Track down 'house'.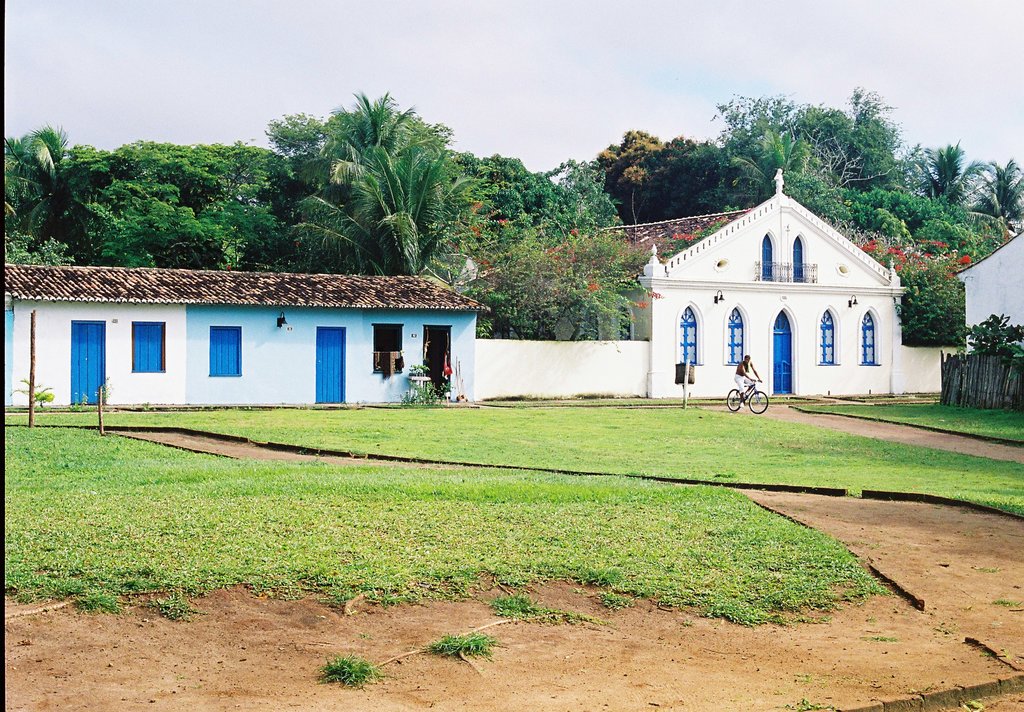
Tracked to (4,268,492,406).
